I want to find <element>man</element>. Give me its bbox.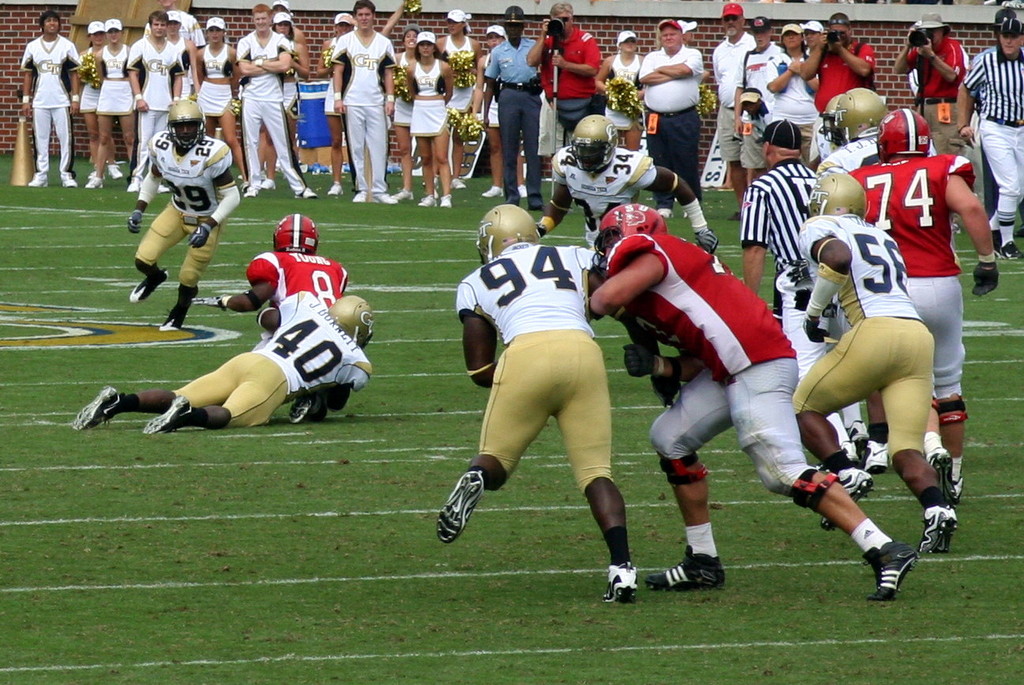
l=322, t=0, r=399, b=210.
